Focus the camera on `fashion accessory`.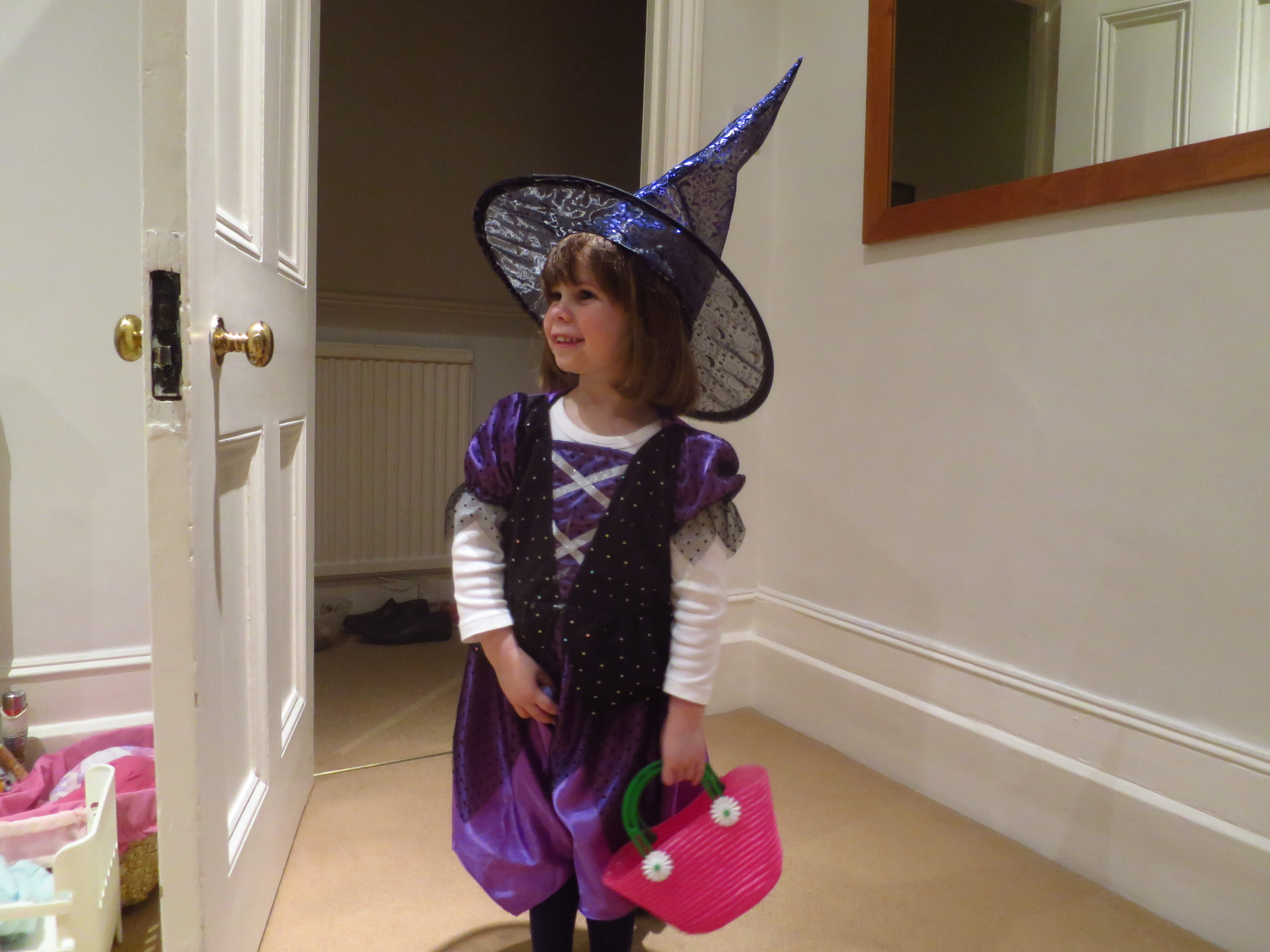
Focus region: select_region(151, 19, 253, 136).
